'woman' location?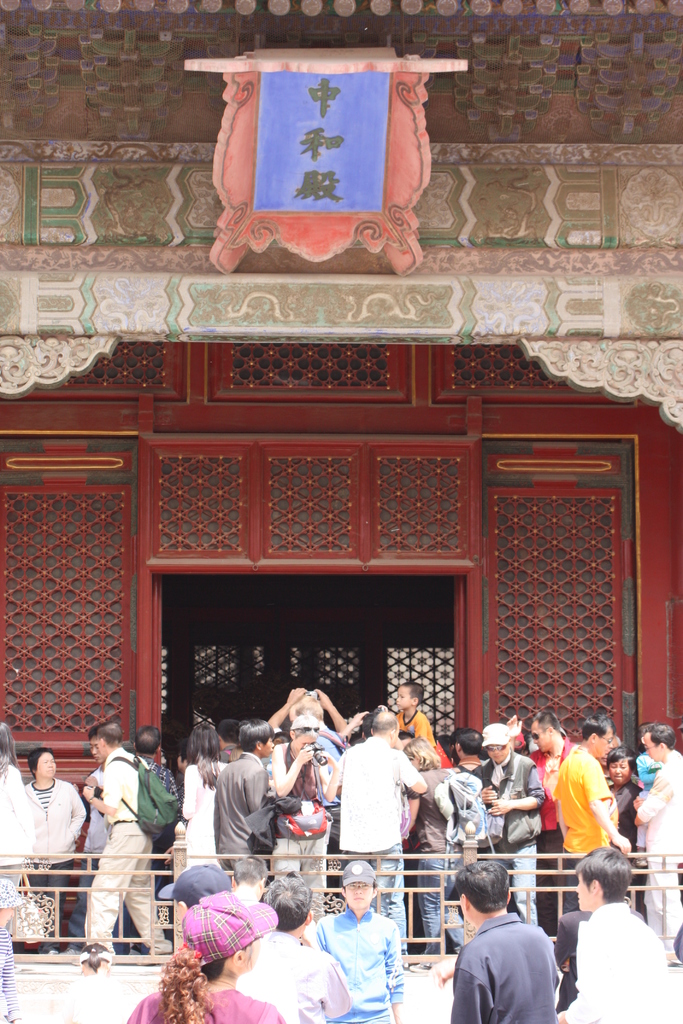
region(0, 723, 40, 929)
